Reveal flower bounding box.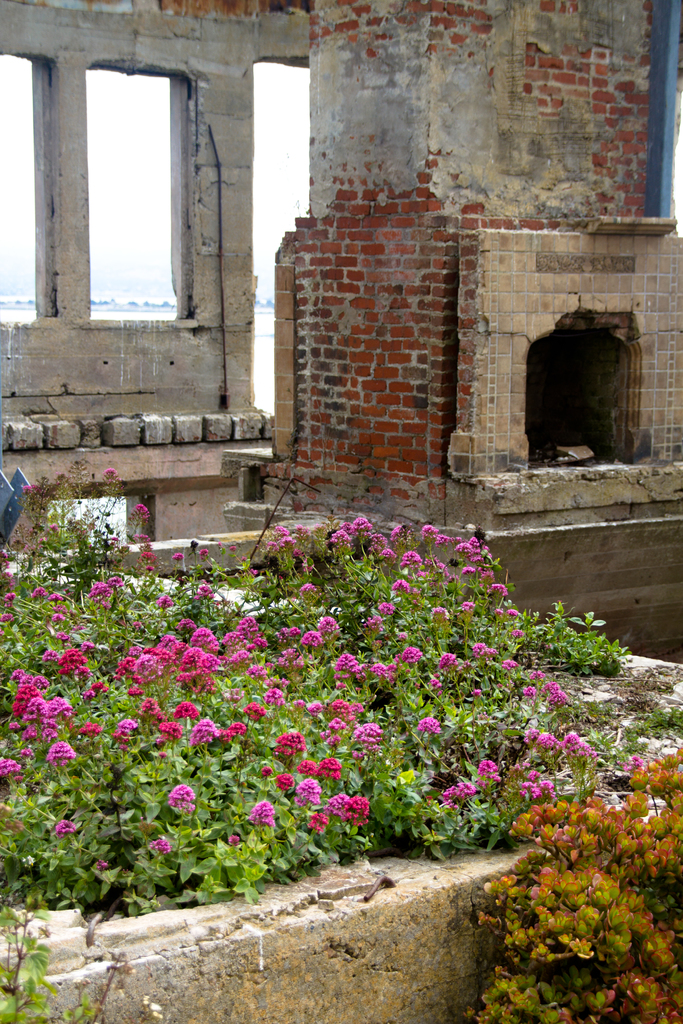
Revealed: locate(441, 780, 476, 811).
